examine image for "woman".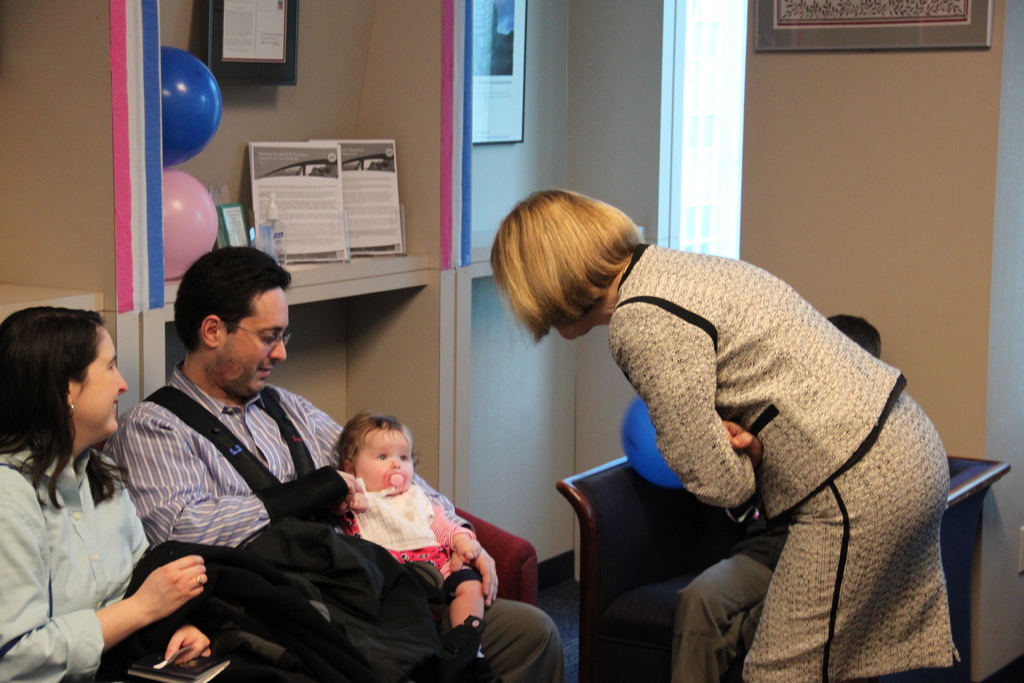
Examination result: left=488, top=186, right=964, bottom=682.
